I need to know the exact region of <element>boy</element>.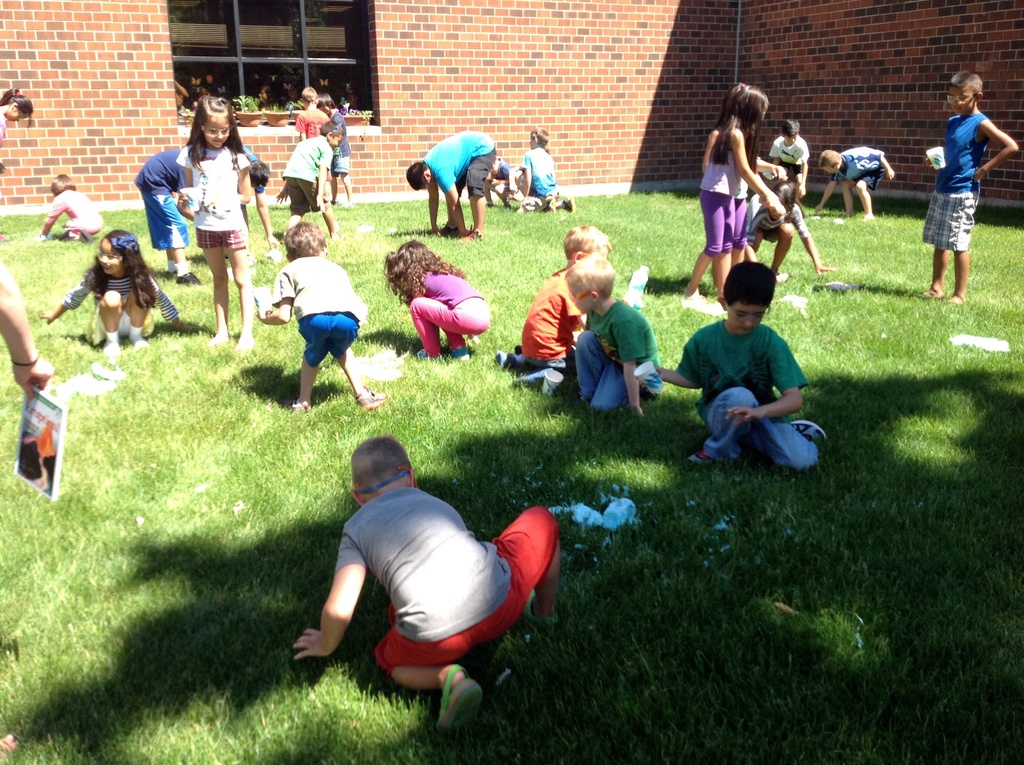
Region: left=296, top=88, right=332, bottom=182.
